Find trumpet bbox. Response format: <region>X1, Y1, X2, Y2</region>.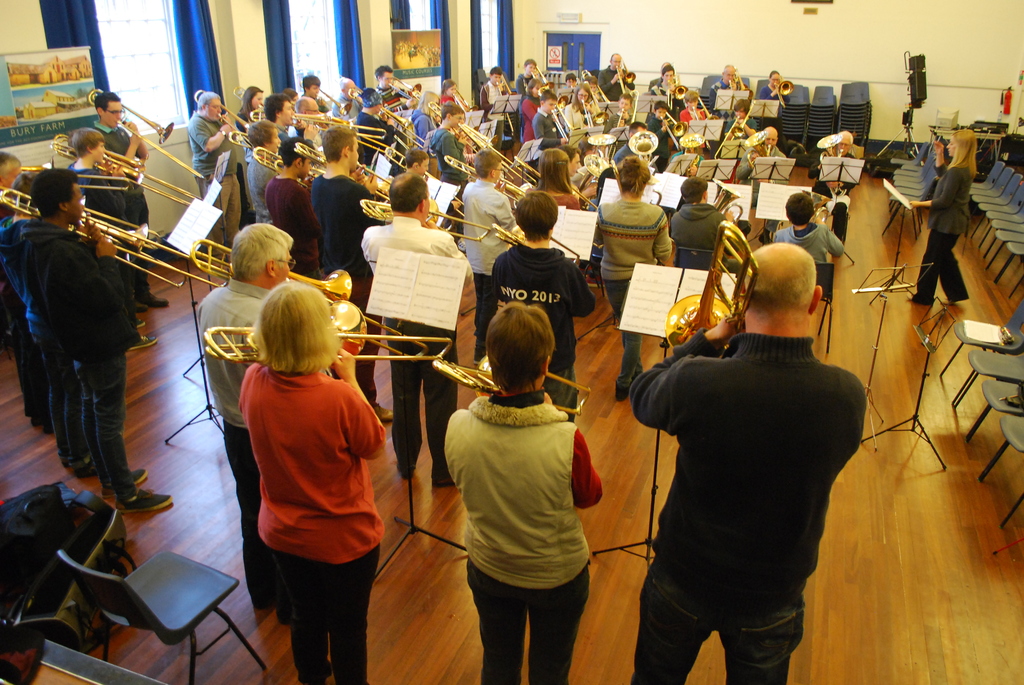
<region>669, 83, 691, 100</region>.
